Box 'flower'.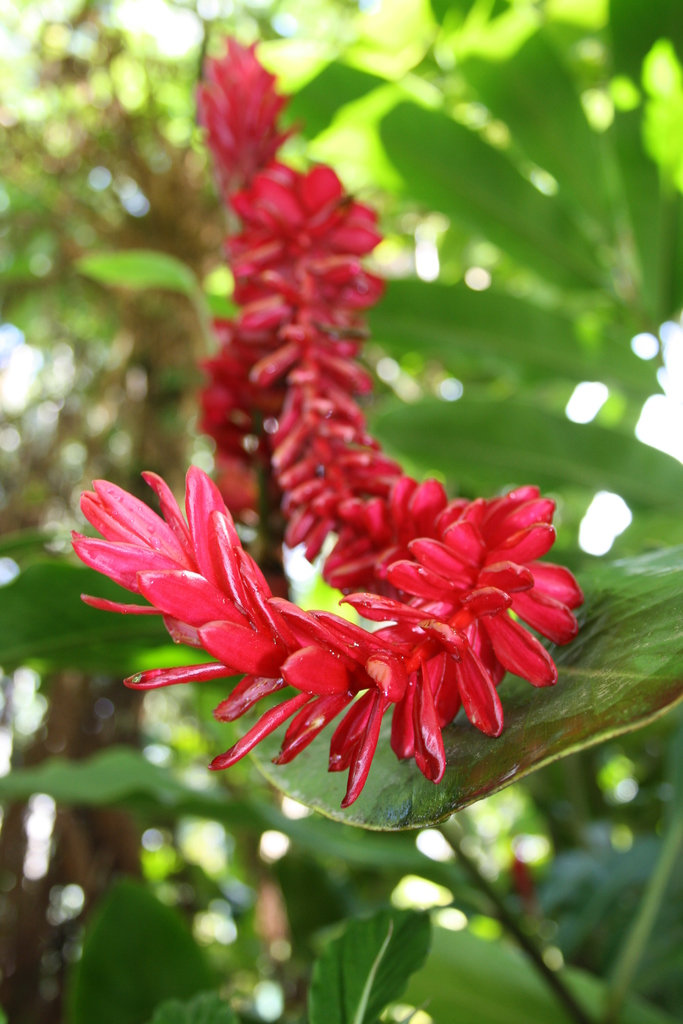
<region>63, 31, 585, 804</region>.
